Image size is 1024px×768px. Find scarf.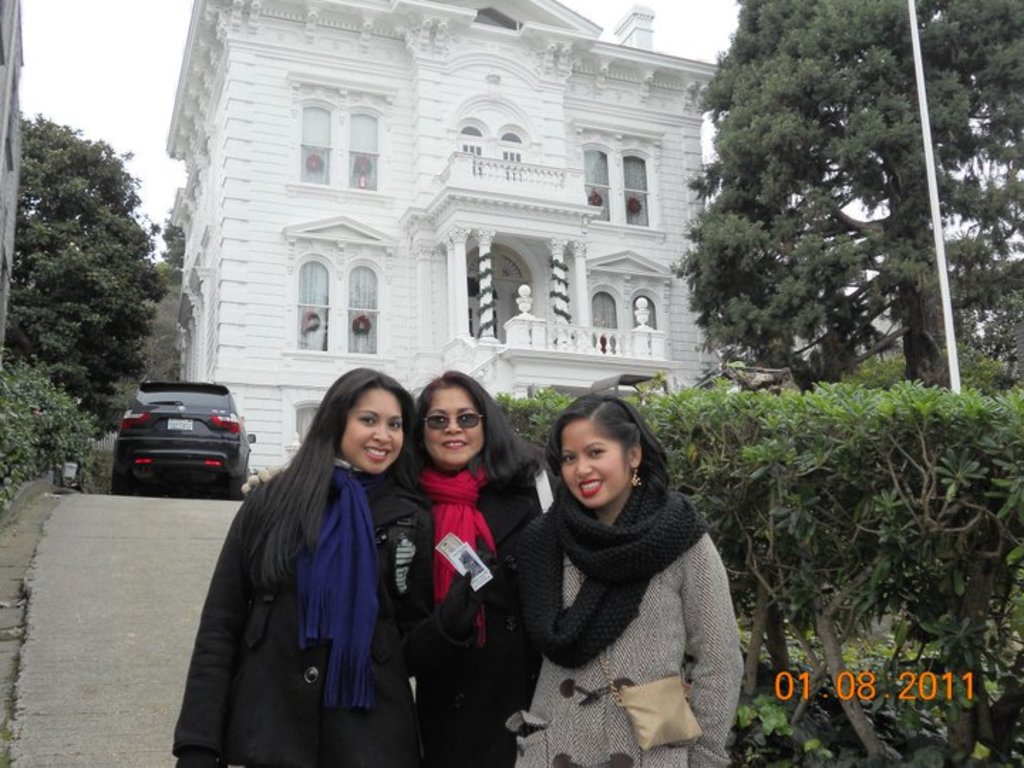
pyautogui.locateOnScreen(294, 468, 388, 704).
